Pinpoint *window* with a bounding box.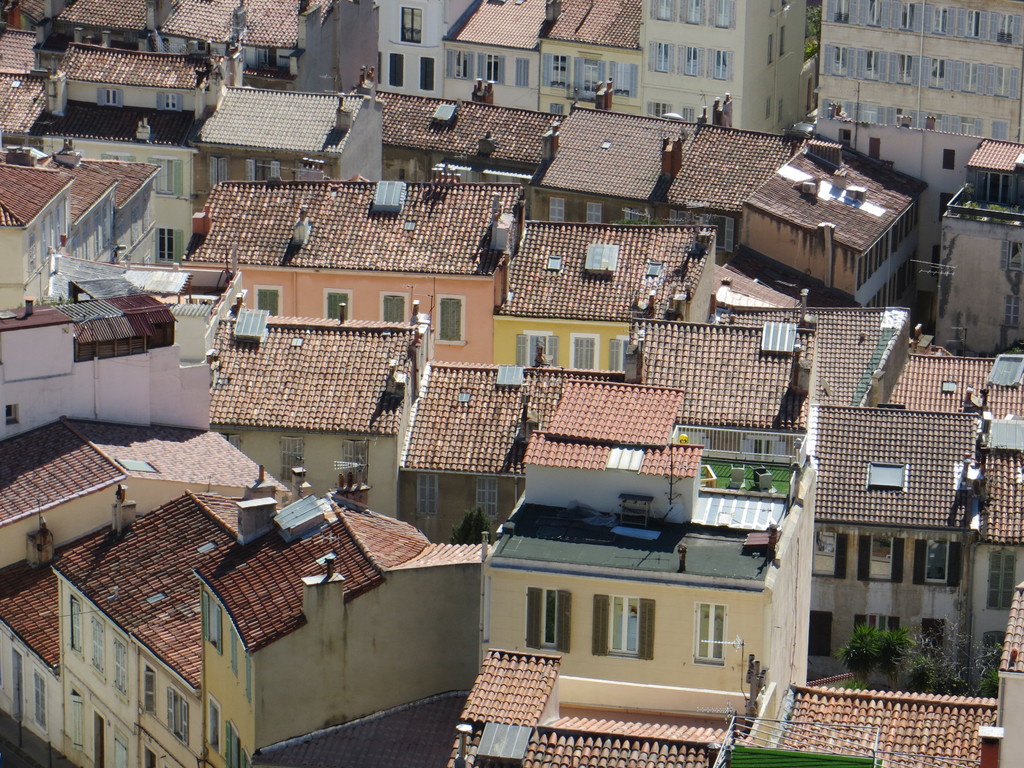
[x1=830, y1=0, x2=851, y2=24].
